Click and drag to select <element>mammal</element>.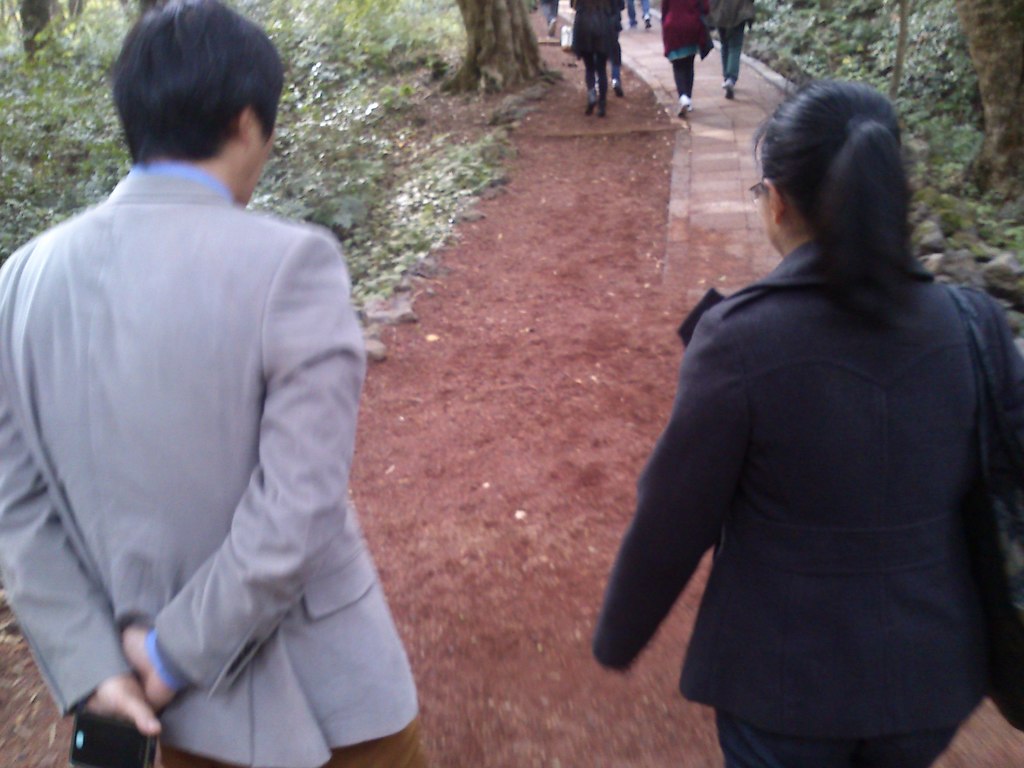
Selection: select_region(569, 0, 618, 116).
